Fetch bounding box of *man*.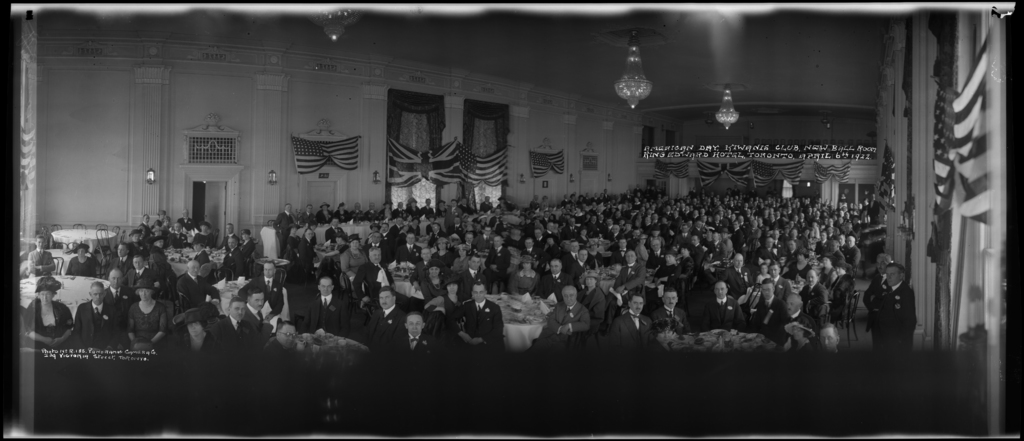
Bbox: (783, 238, 799, 257).
